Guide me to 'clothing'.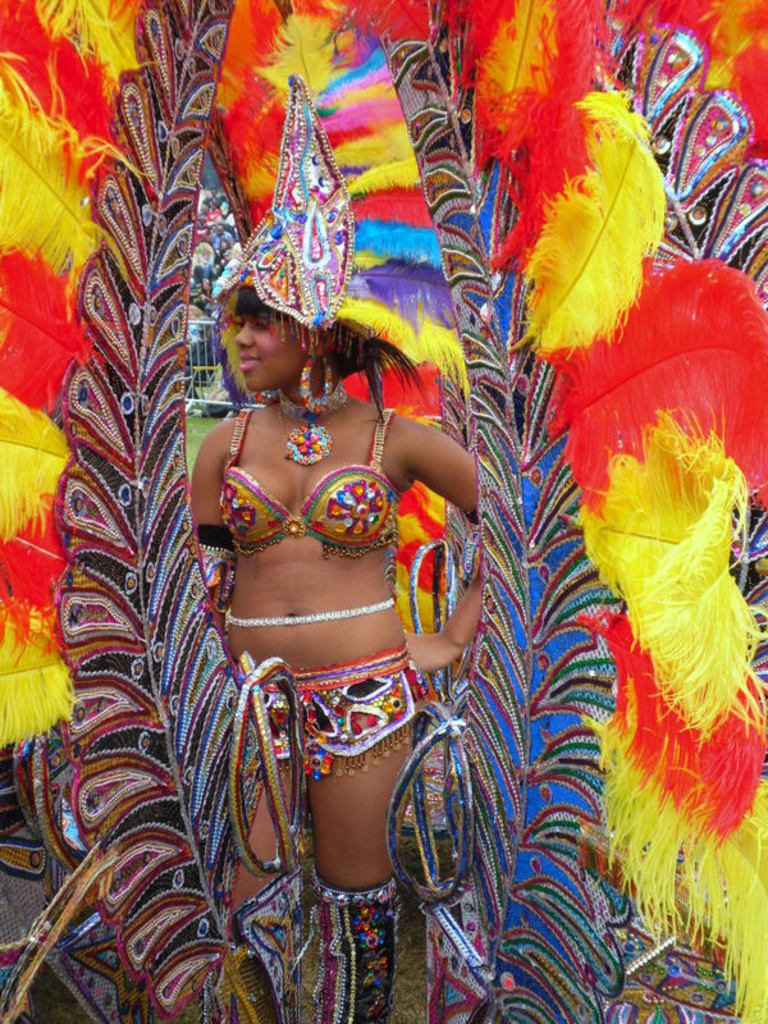
Guidance: <region>214, 397, 401, 564</region>.
